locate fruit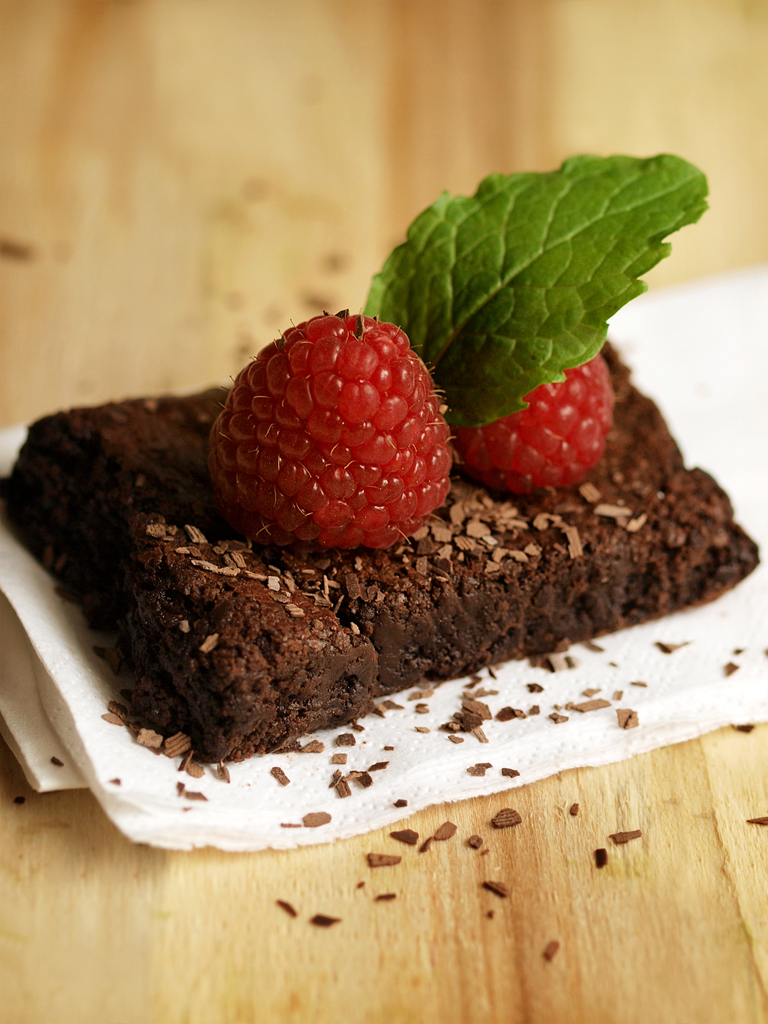
{"left": 458, "top": 348, "right": 610, "bottom": 494}
